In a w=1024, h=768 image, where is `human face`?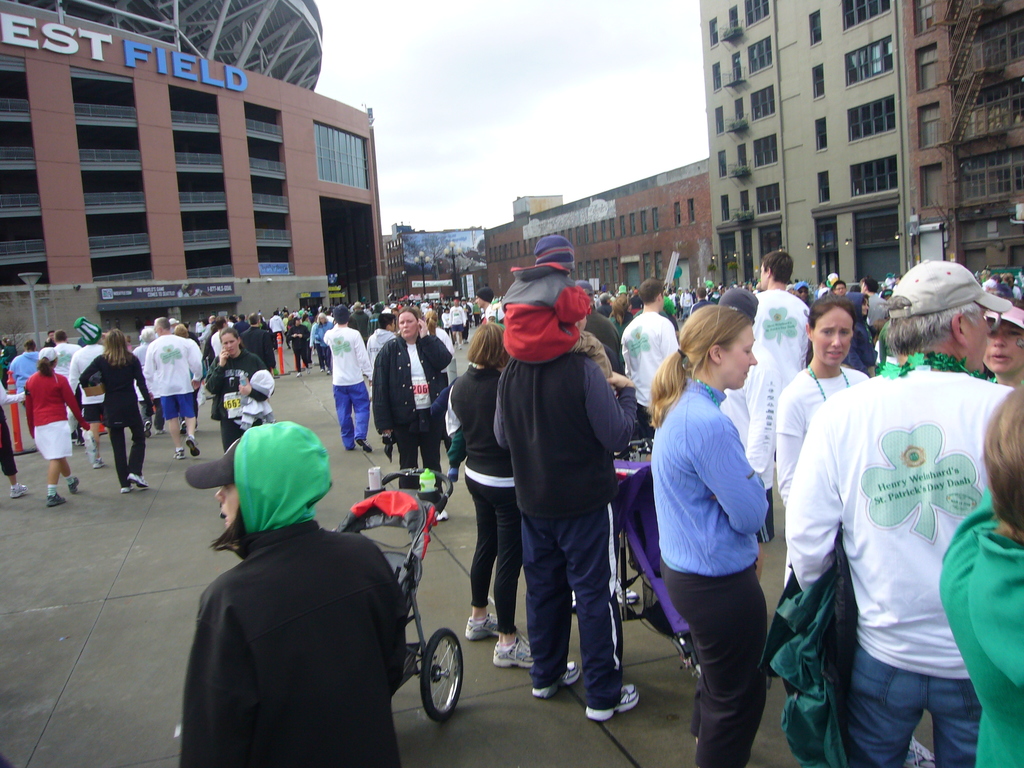
bbox=[796, 287, 806, 299].
